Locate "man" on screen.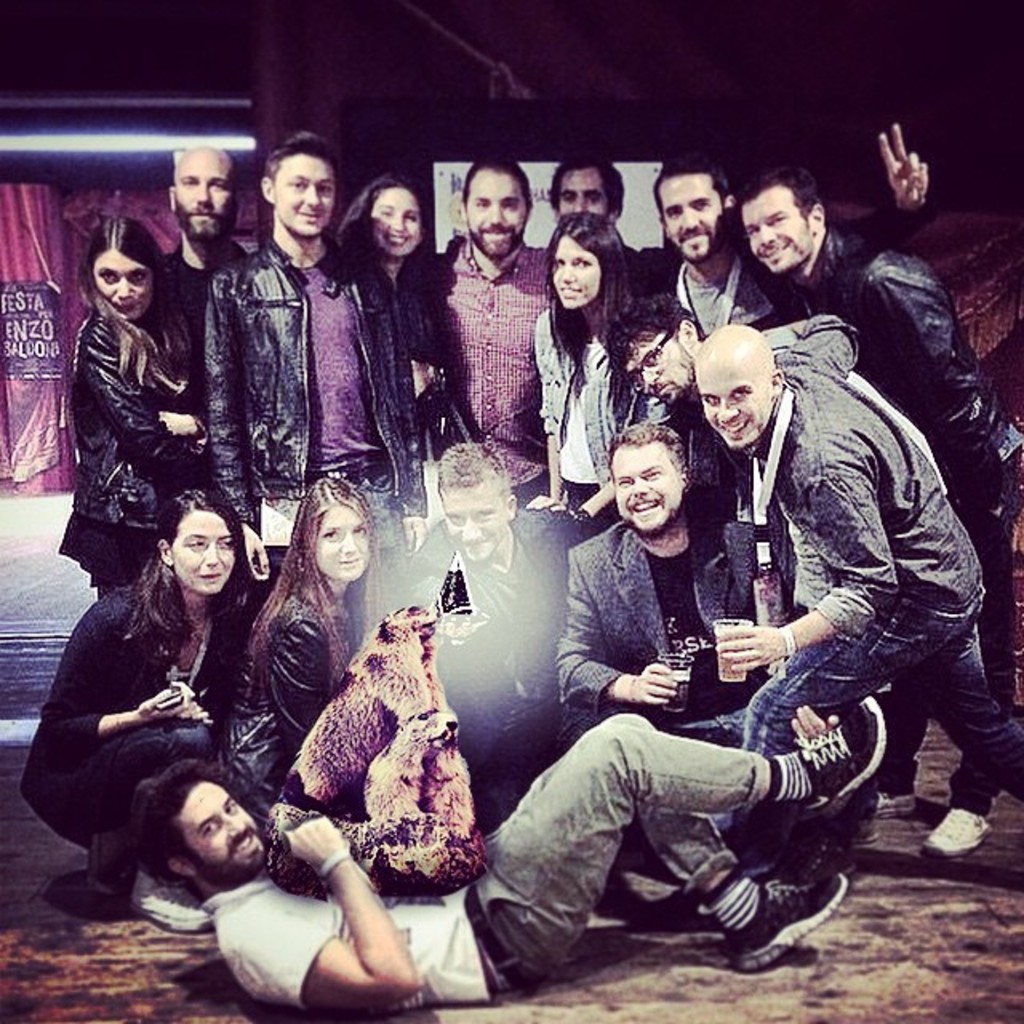
On screen at (614, 117, 933, 362).
